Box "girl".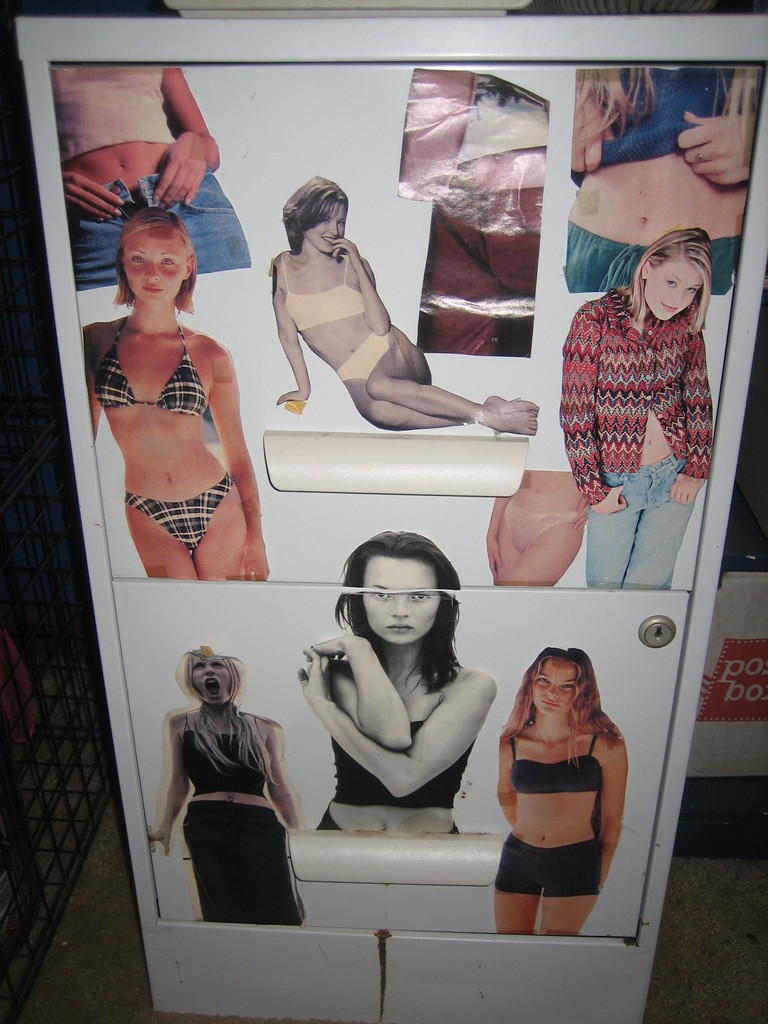
{"x1": 558, "y1": 226, "x2": 716, "y2": 590}.
